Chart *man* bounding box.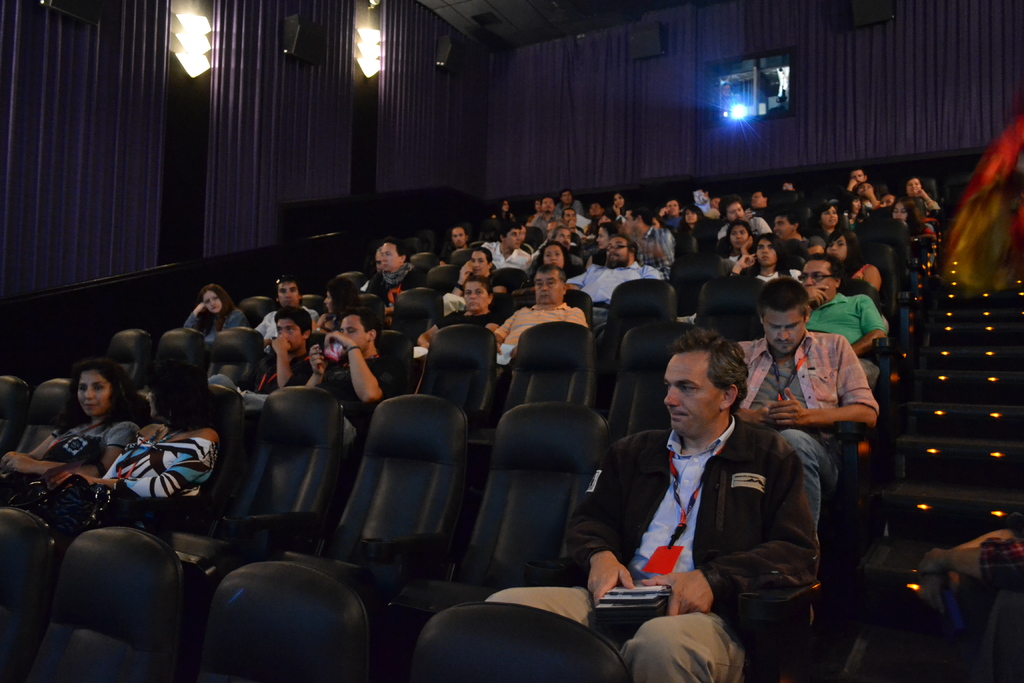
Charted: bbox(365, 235, 431, 318).
